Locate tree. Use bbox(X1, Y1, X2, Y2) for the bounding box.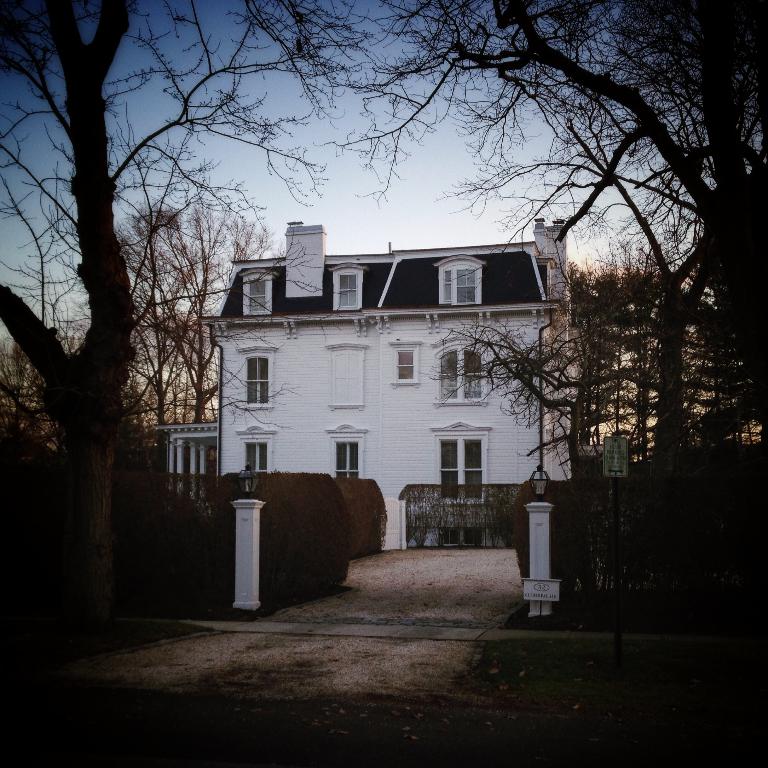
bbox(572, 242, 765, 467).
